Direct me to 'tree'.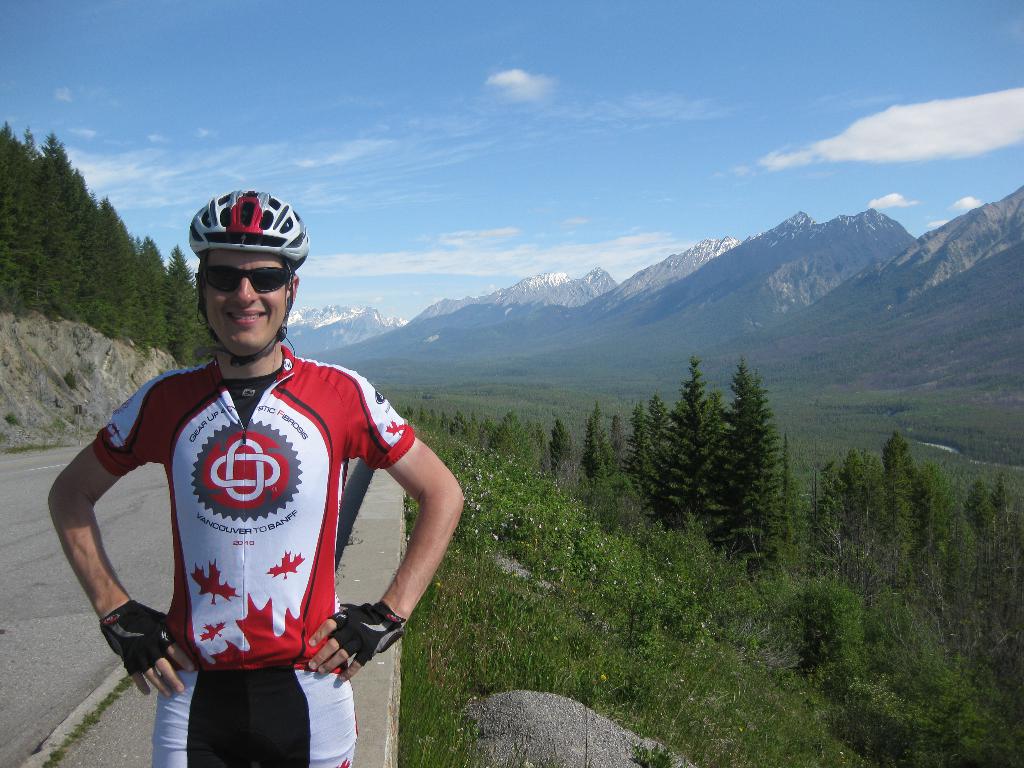
Direction: detection(973, 459, 1023, 635).
